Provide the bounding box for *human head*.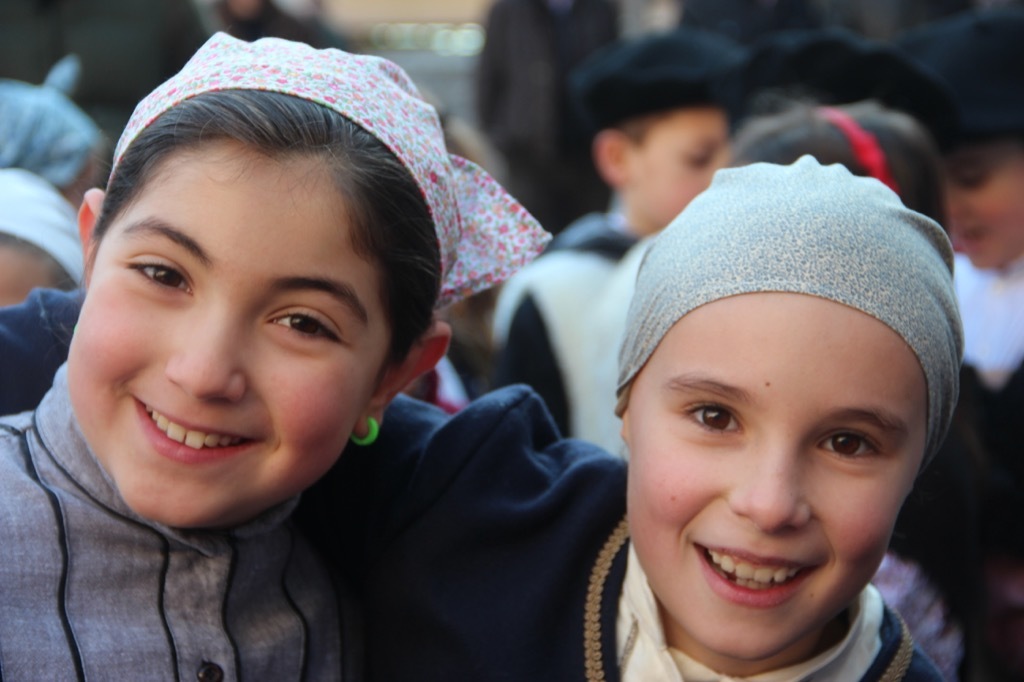
<box>604,157,969,613</box>.
